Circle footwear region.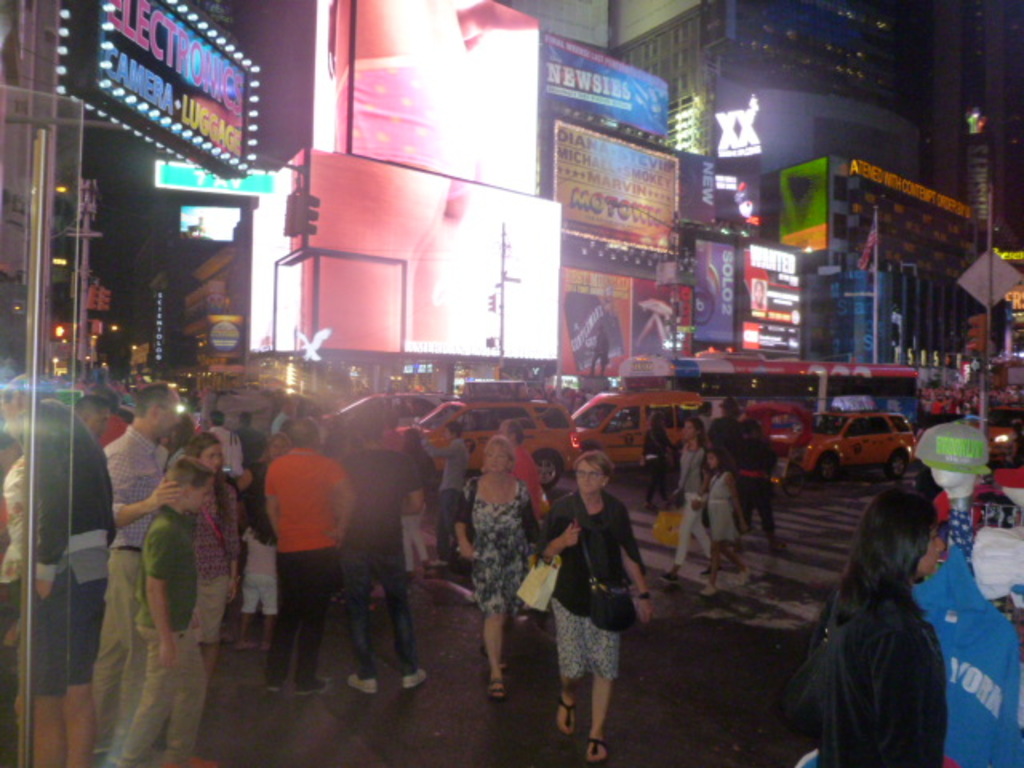
Region: x1=344, y1=674, x2=379, y2=691.
